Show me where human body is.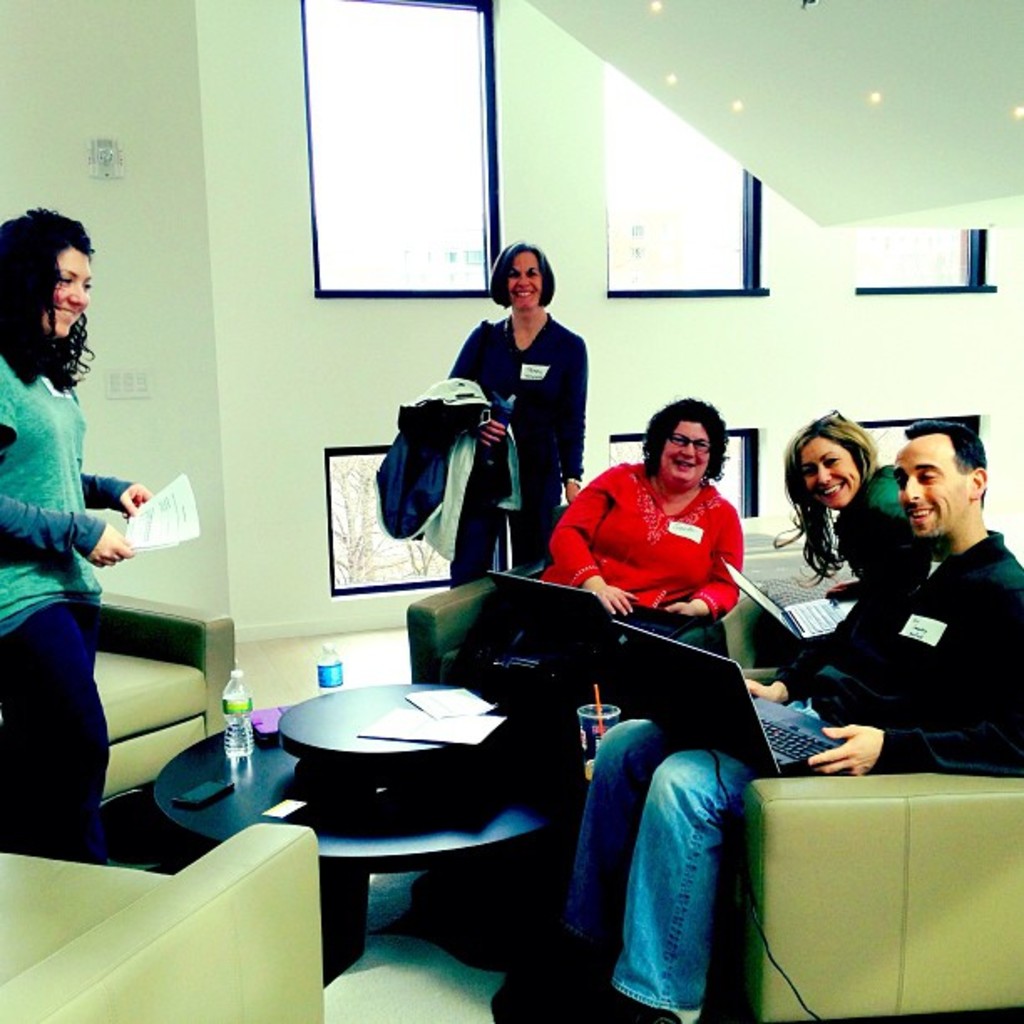
human body is at (left=542, top=402, right=748, bottom=713).
